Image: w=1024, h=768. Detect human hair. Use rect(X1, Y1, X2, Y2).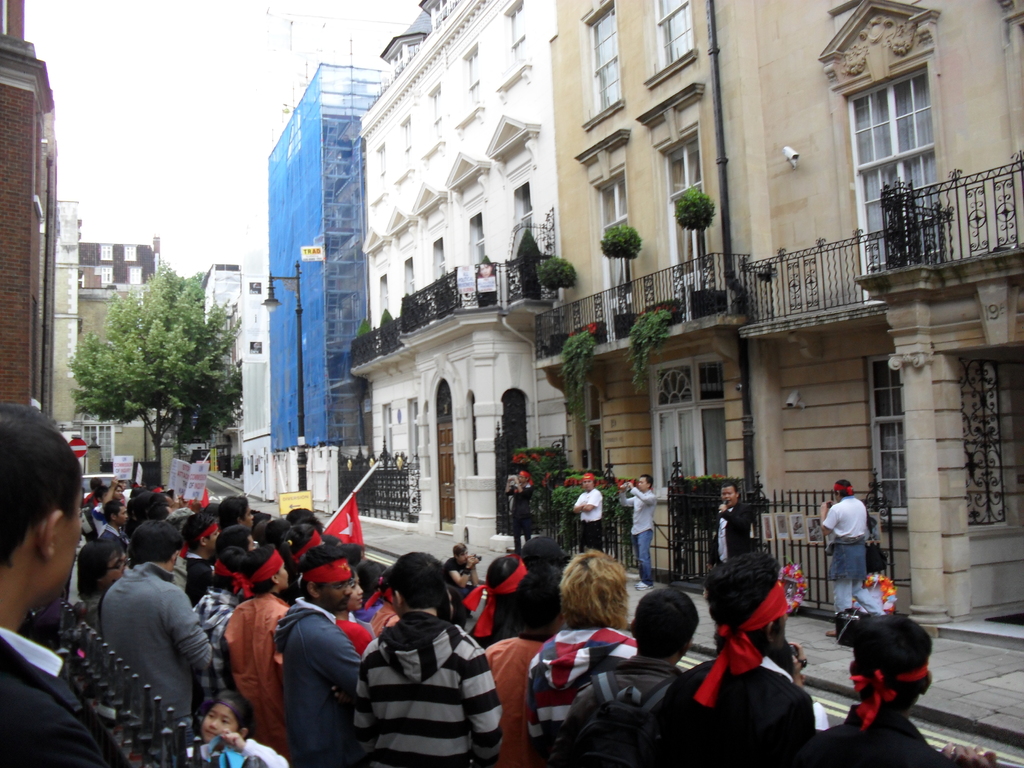
rect(636, 474, 655, 487).
